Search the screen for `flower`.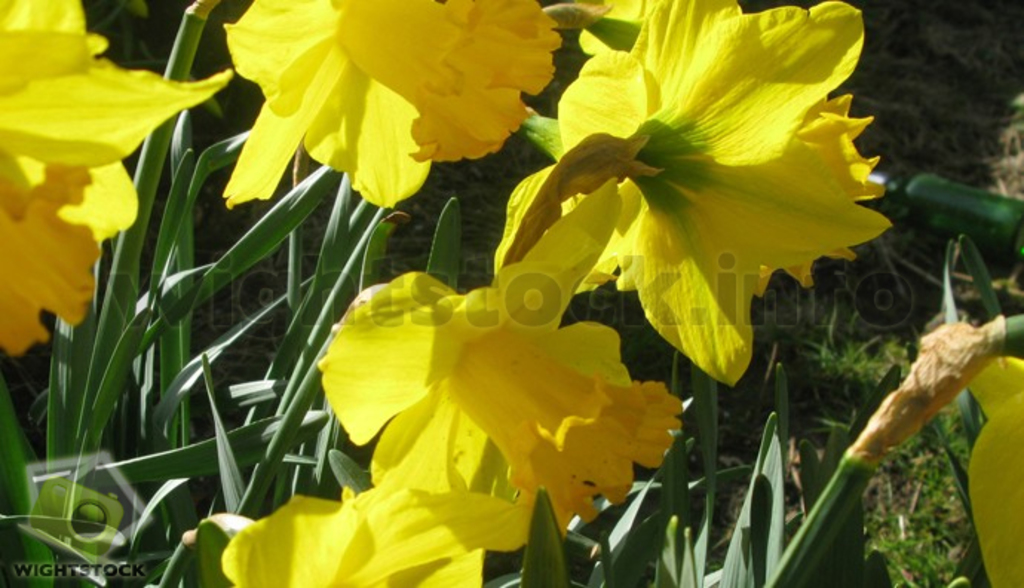
Found at pyautogui.locateOnScreen(968, 355, 1023, 587).
